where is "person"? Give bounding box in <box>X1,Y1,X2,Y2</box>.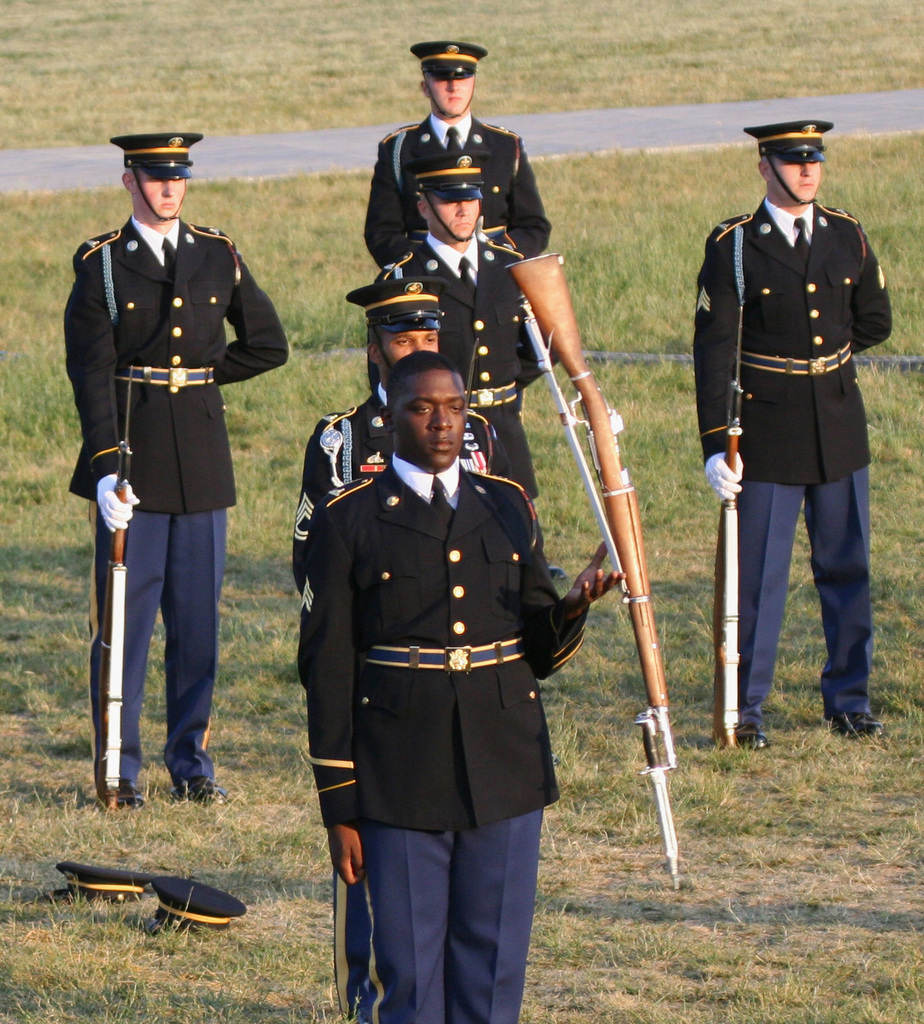
<box>689,119,892,750</box>.
